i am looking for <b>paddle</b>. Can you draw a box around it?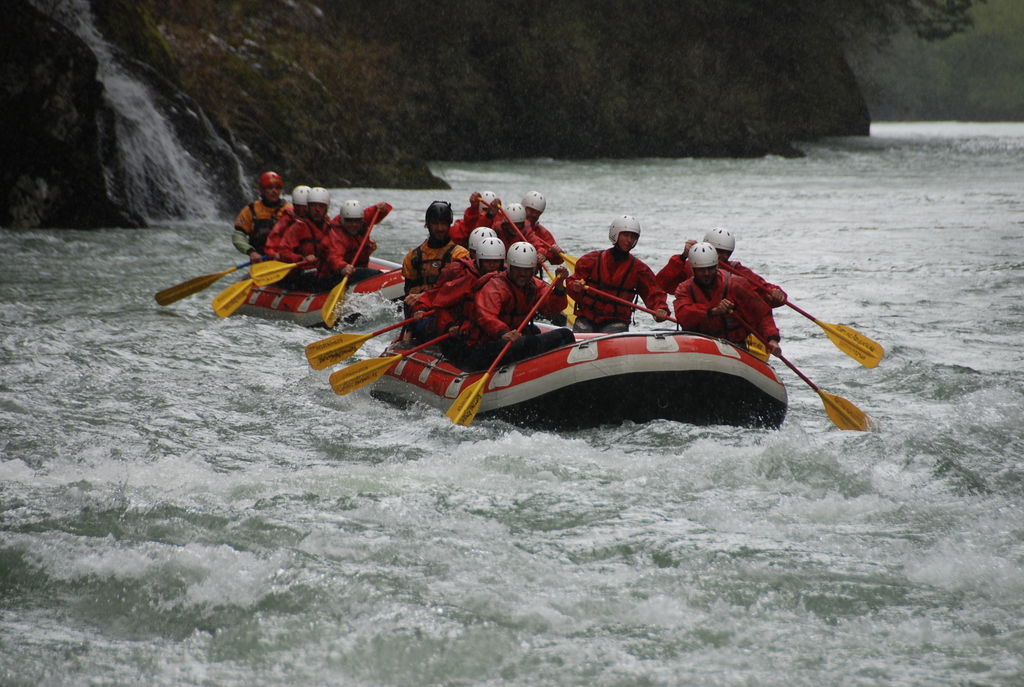
Sure, the bounding box is locate(253, 262, 309, 287).
